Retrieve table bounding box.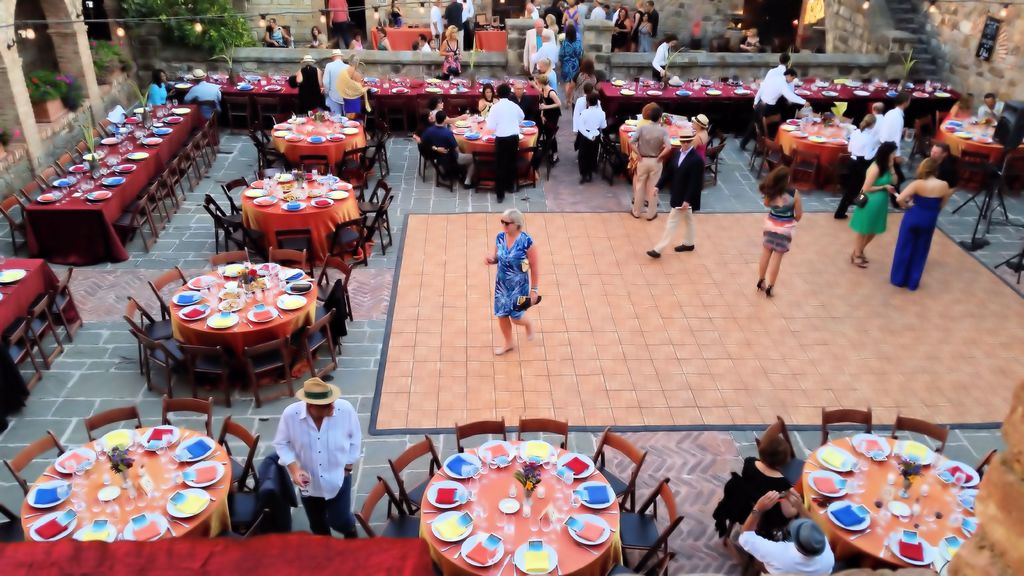
Bounding box: l=16, t=427, r=230, b=539.
